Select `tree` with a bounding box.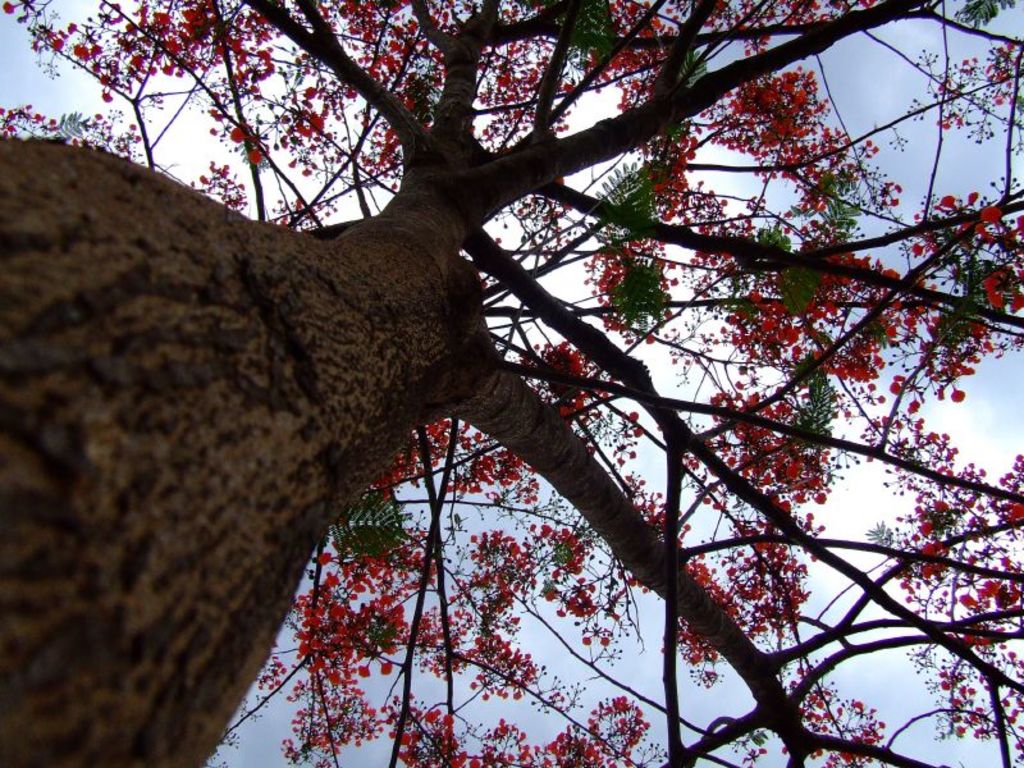
0 0 1011 745.
